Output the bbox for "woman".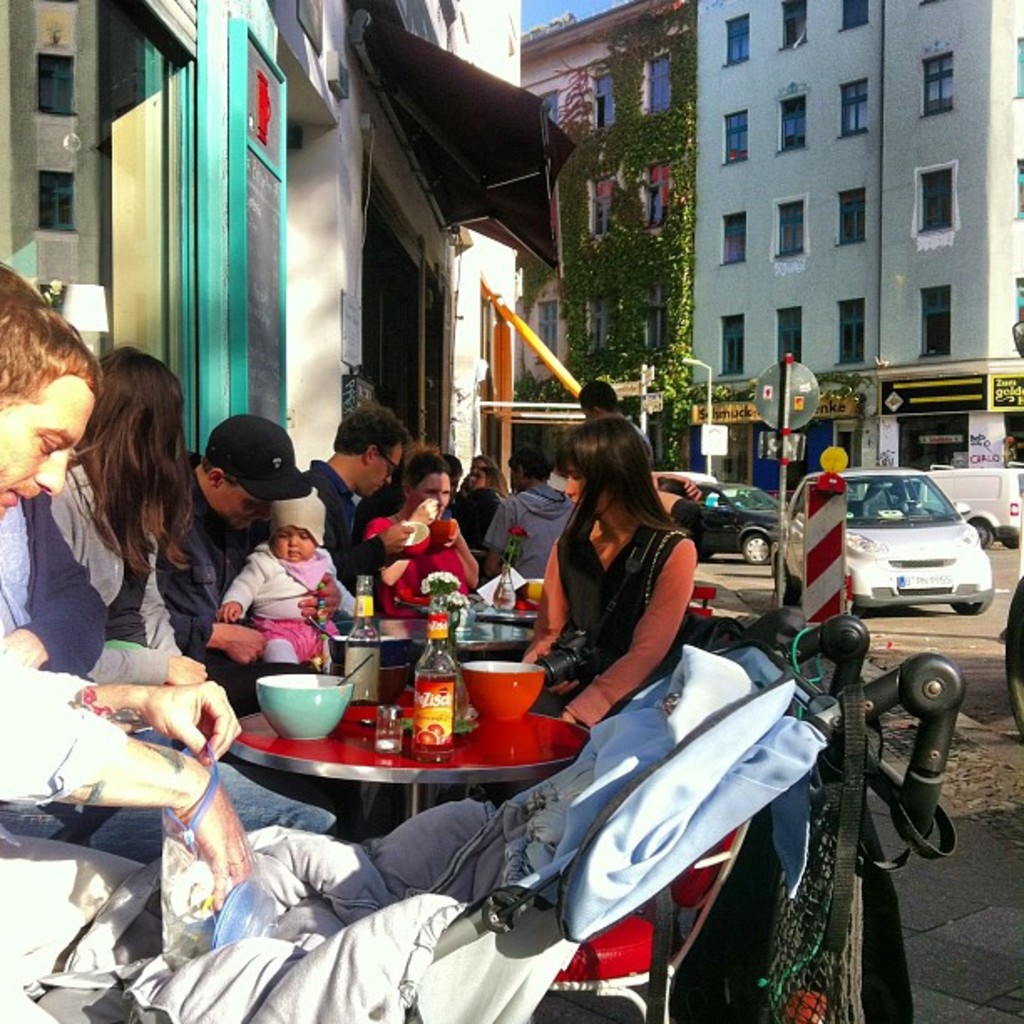
(527, 395, 716, 780).
